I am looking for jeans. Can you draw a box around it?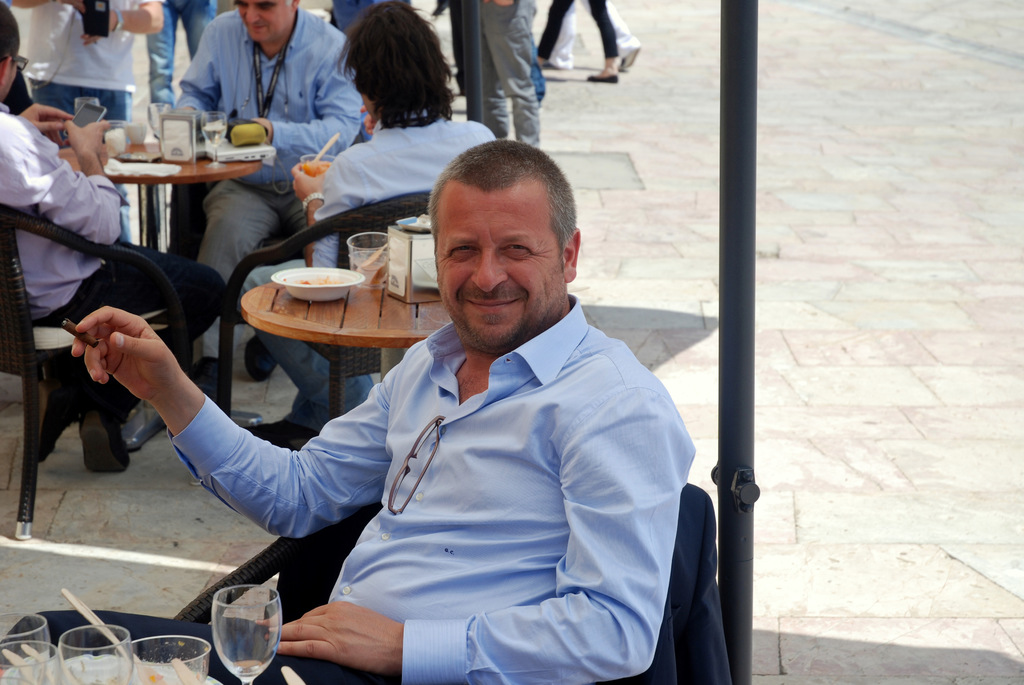
Sure, the bounding box is 262:319:386:434.
